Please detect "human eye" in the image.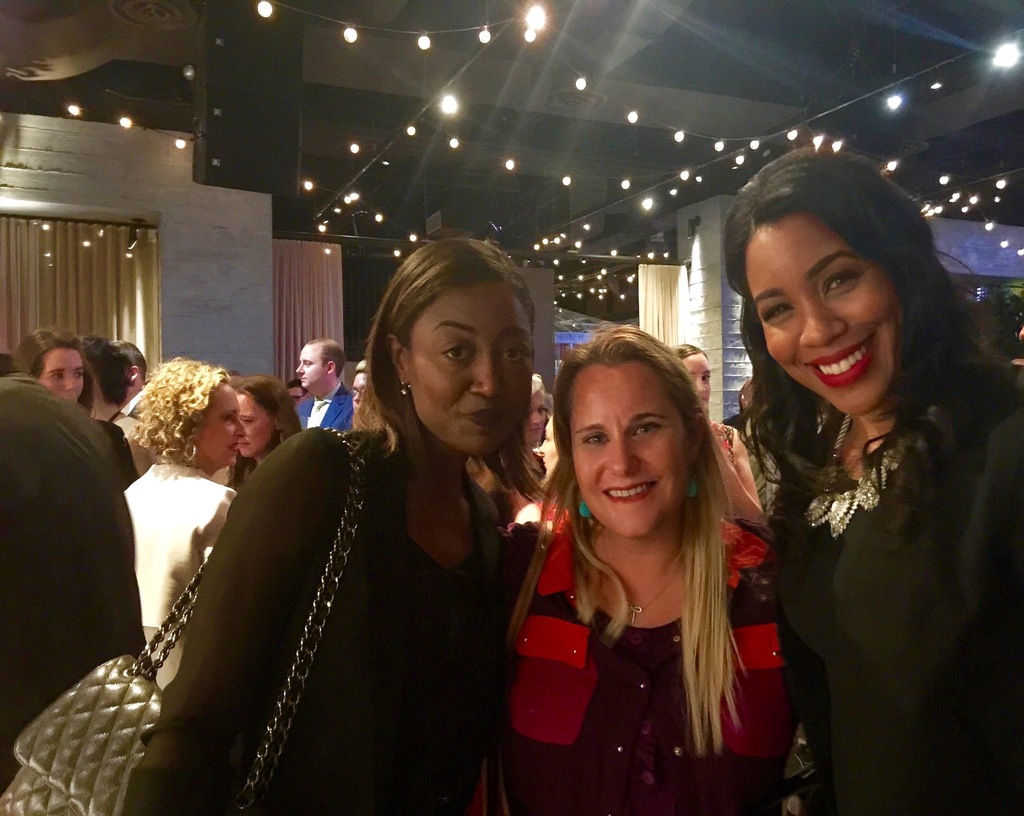
box(634, 419, 662, 438).
